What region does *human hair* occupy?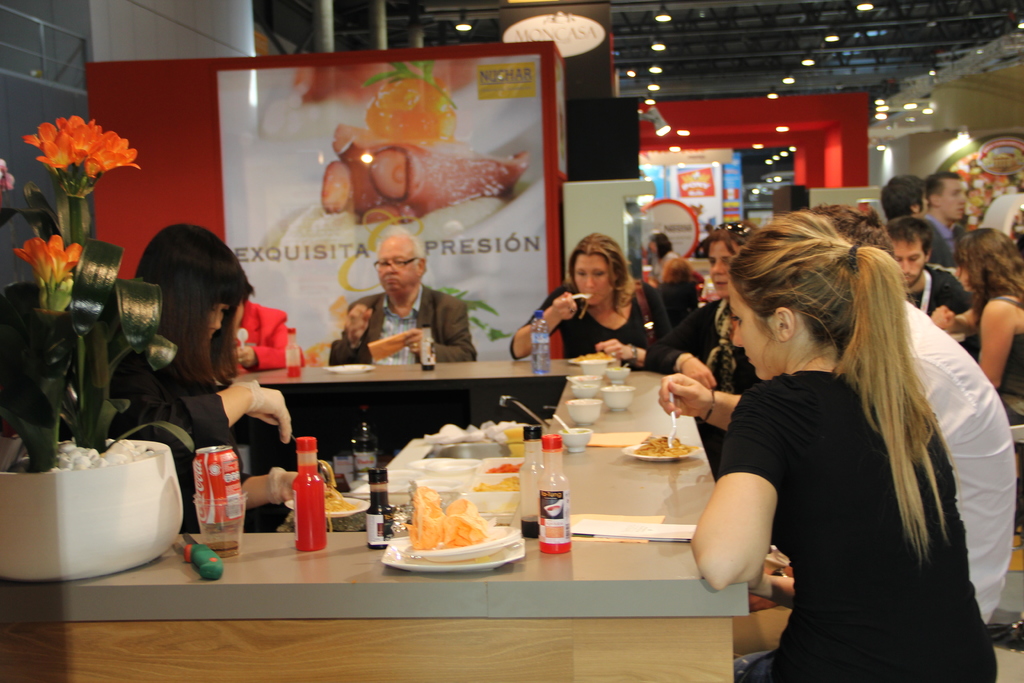
408,234,426,279.
